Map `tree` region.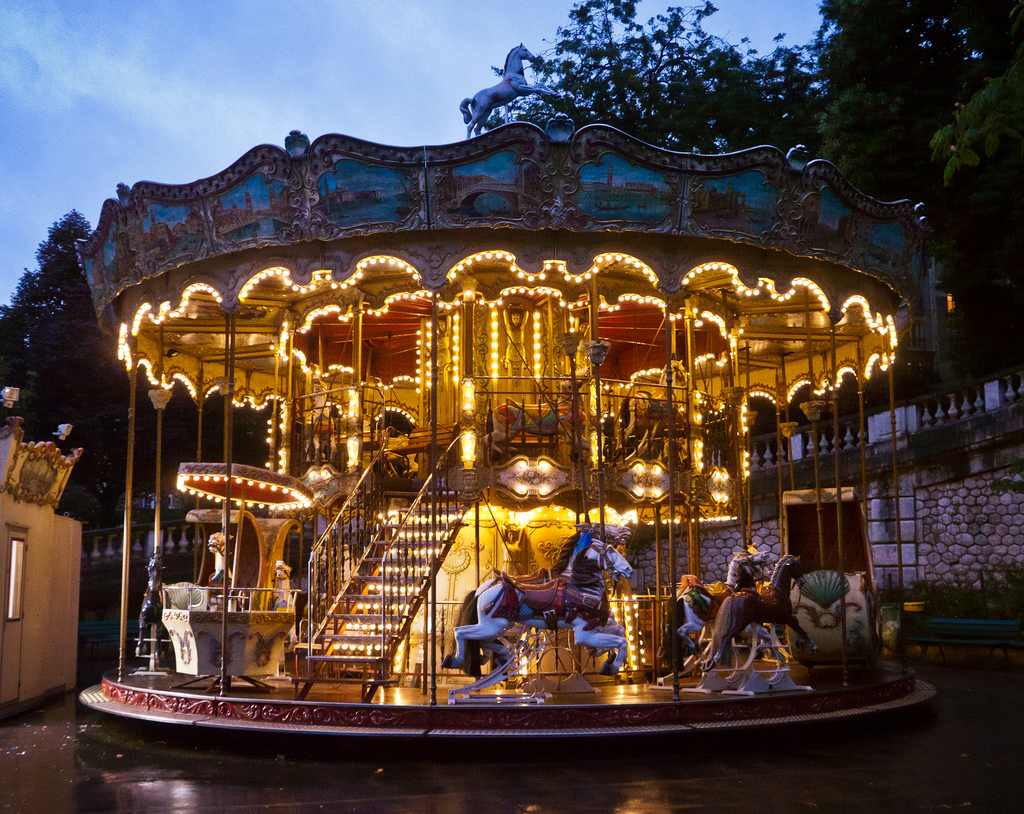
Mapped to BBox(0, 214, 273, 536).
